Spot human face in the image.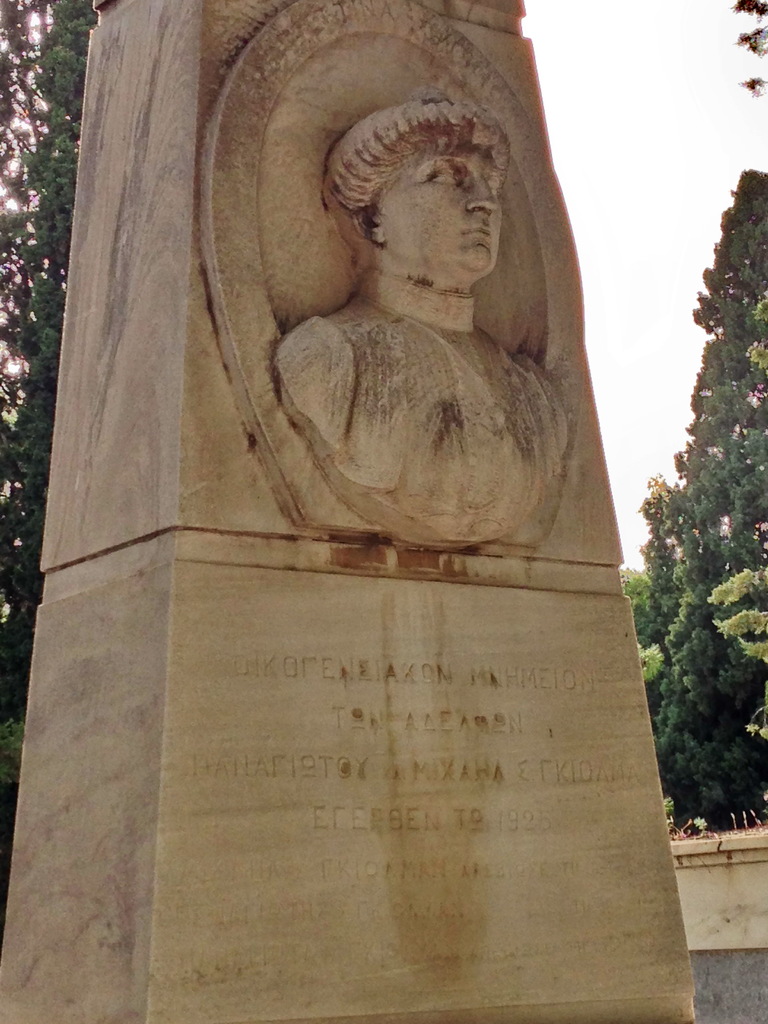
human face found at rect(380, 138, 502, 268).
